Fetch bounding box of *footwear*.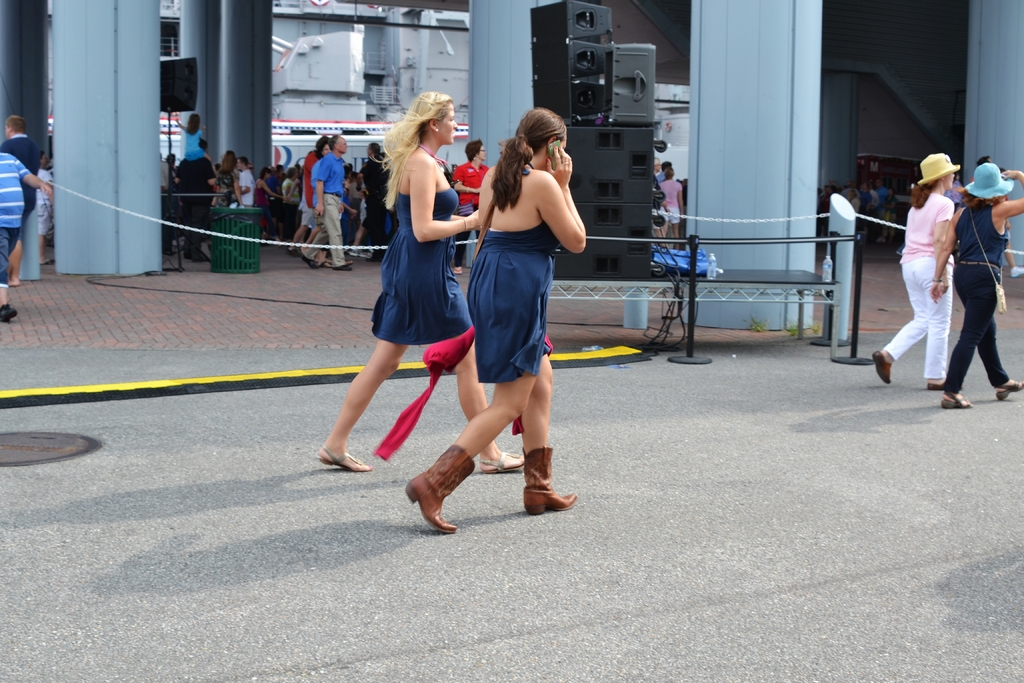
Bbox: locate(189, 251, 202, 264).
